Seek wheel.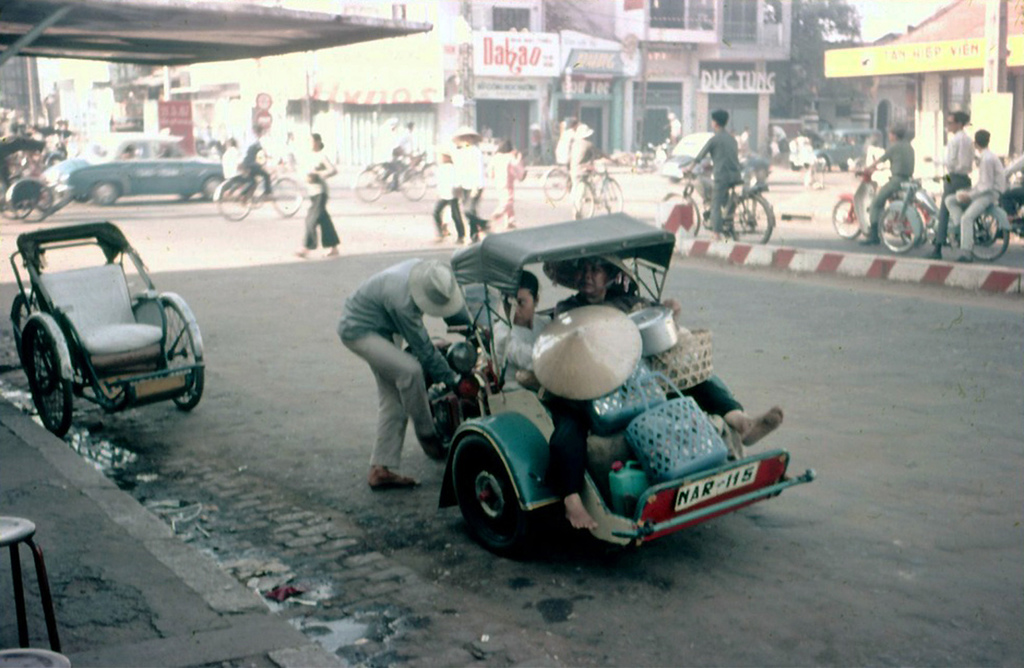
{"x1": 355, "y1": 161, "x2": 385, "y2": 201}.
